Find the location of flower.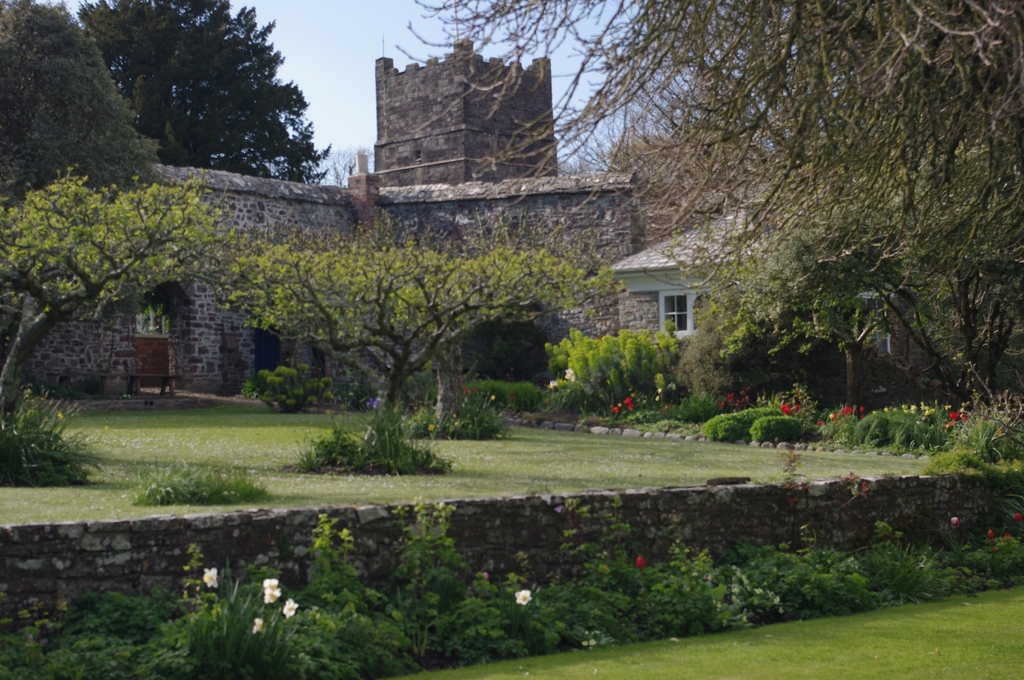
Location: bbox=(252, 619, 261, 631).
